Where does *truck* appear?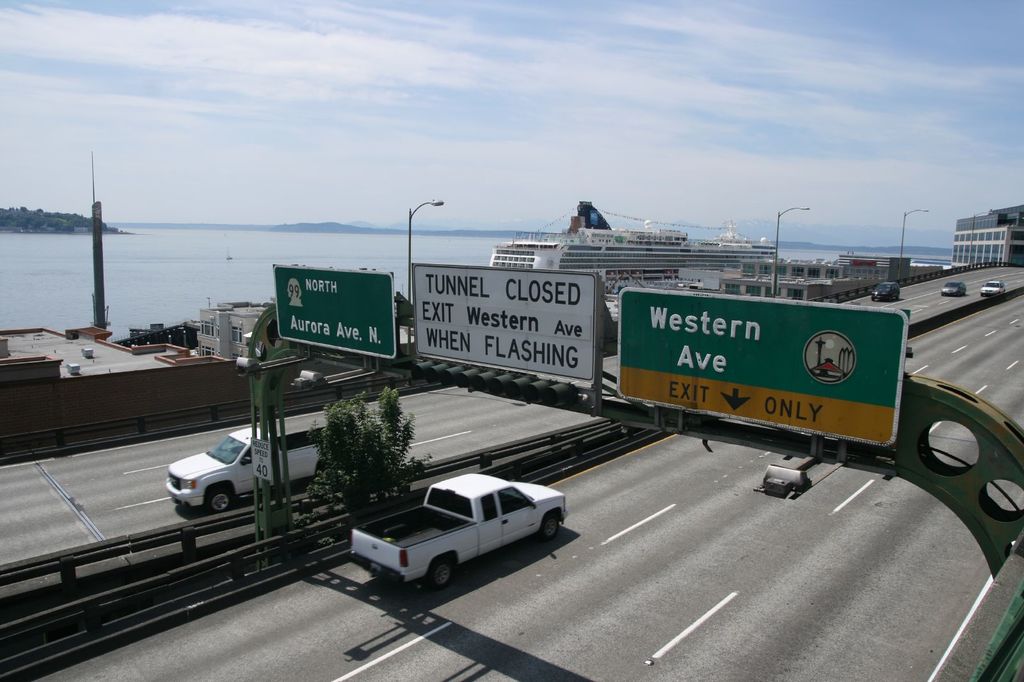
Appears at 165 425 329 512.
